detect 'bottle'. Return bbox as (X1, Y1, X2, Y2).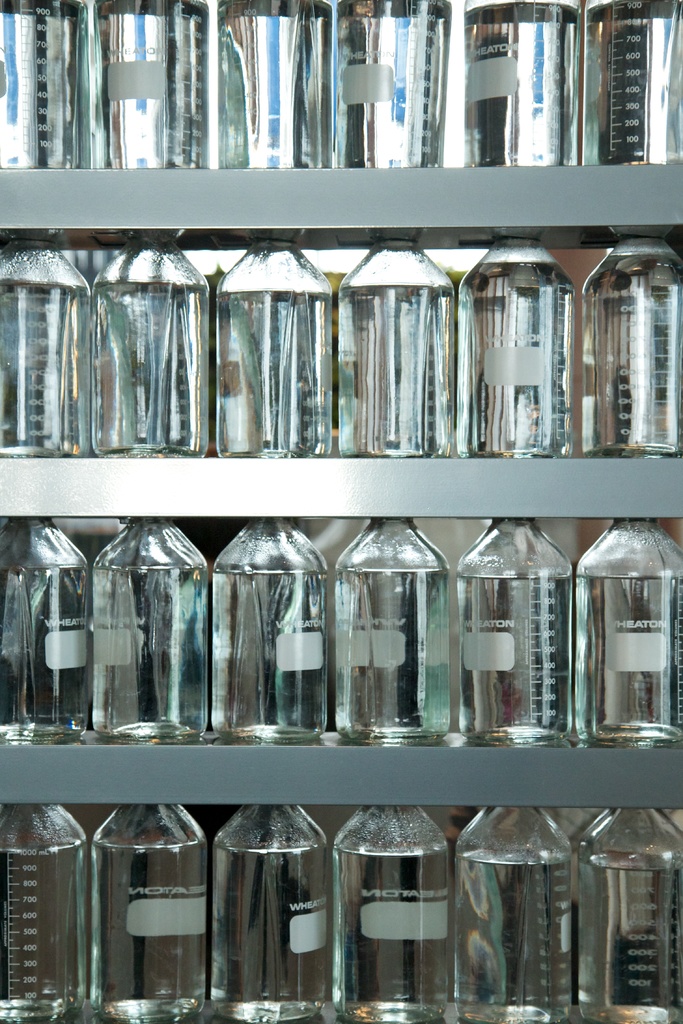
(0, 794, 97, 1023).
